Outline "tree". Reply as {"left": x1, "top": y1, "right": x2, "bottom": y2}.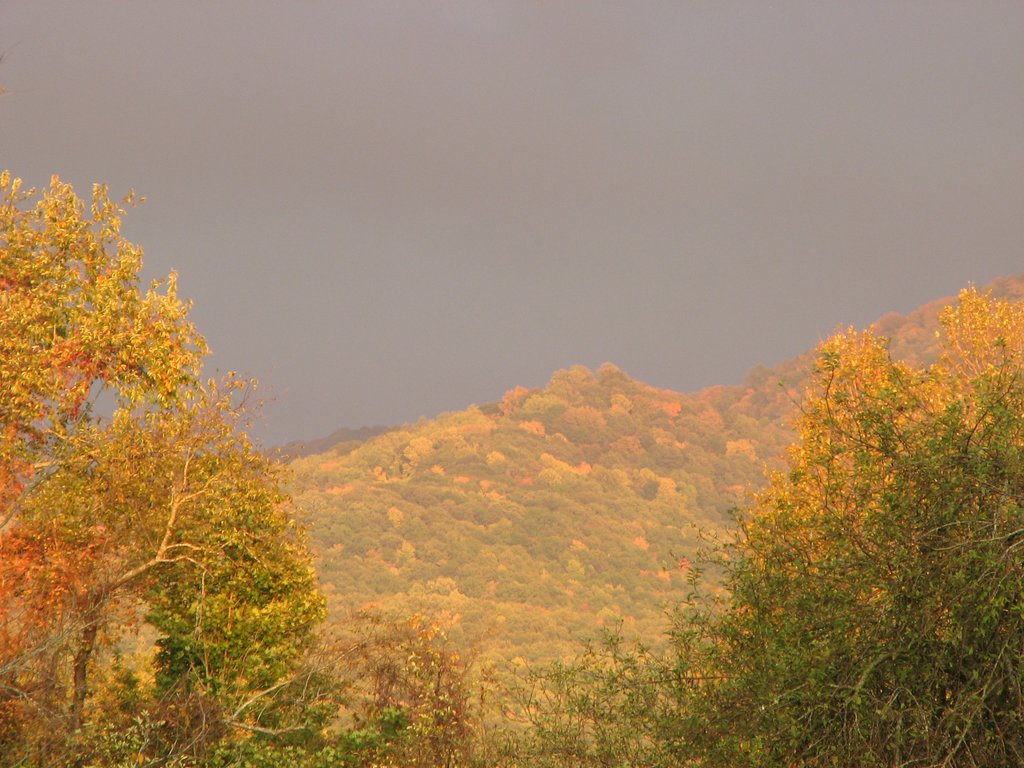
{"left": 658, "top": 278, "right": 1023, "bottom": 767}.
